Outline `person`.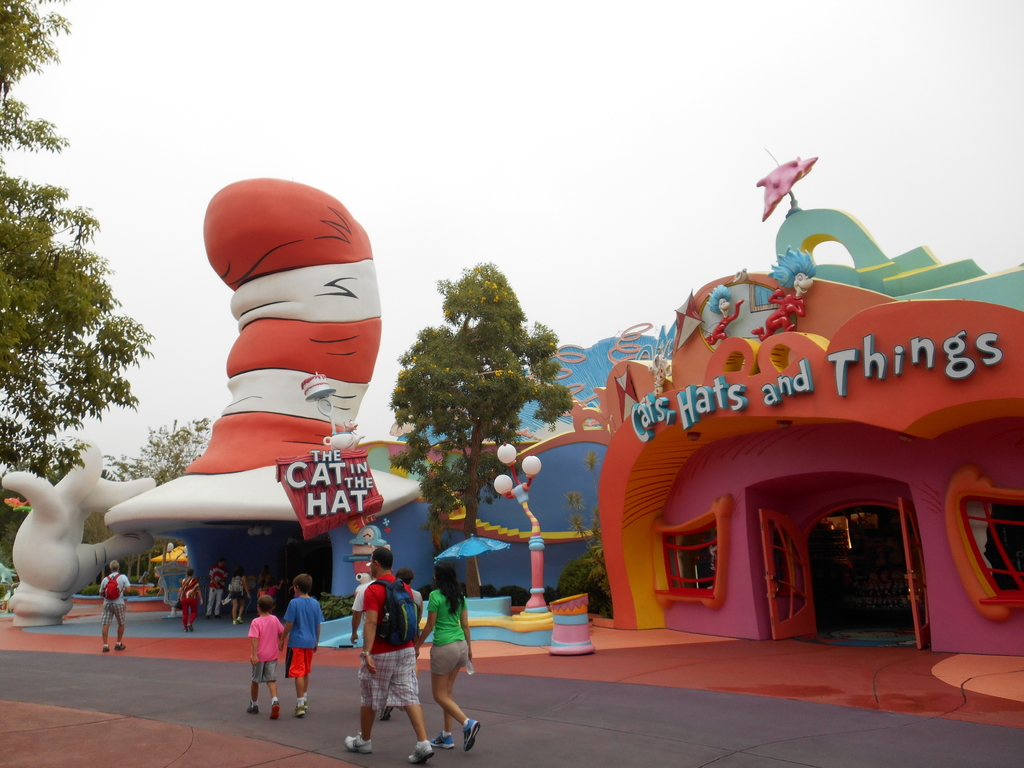
Outline: 419 561 486 749.
